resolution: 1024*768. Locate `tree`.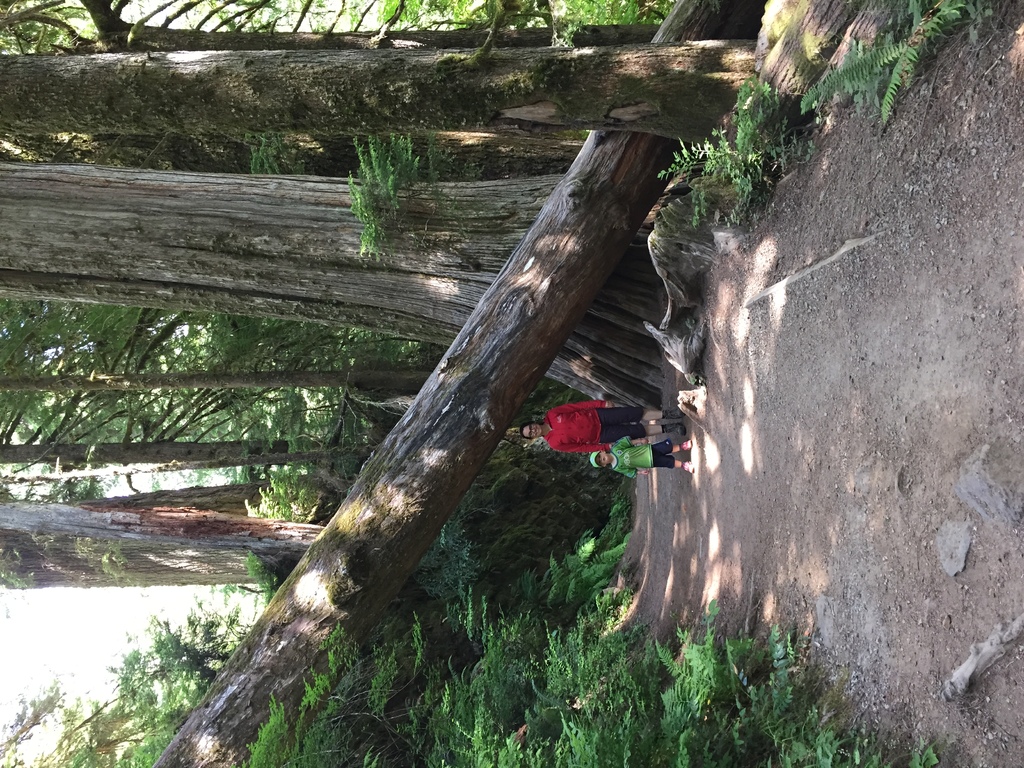
bbox(9, 0, 751, 56).
